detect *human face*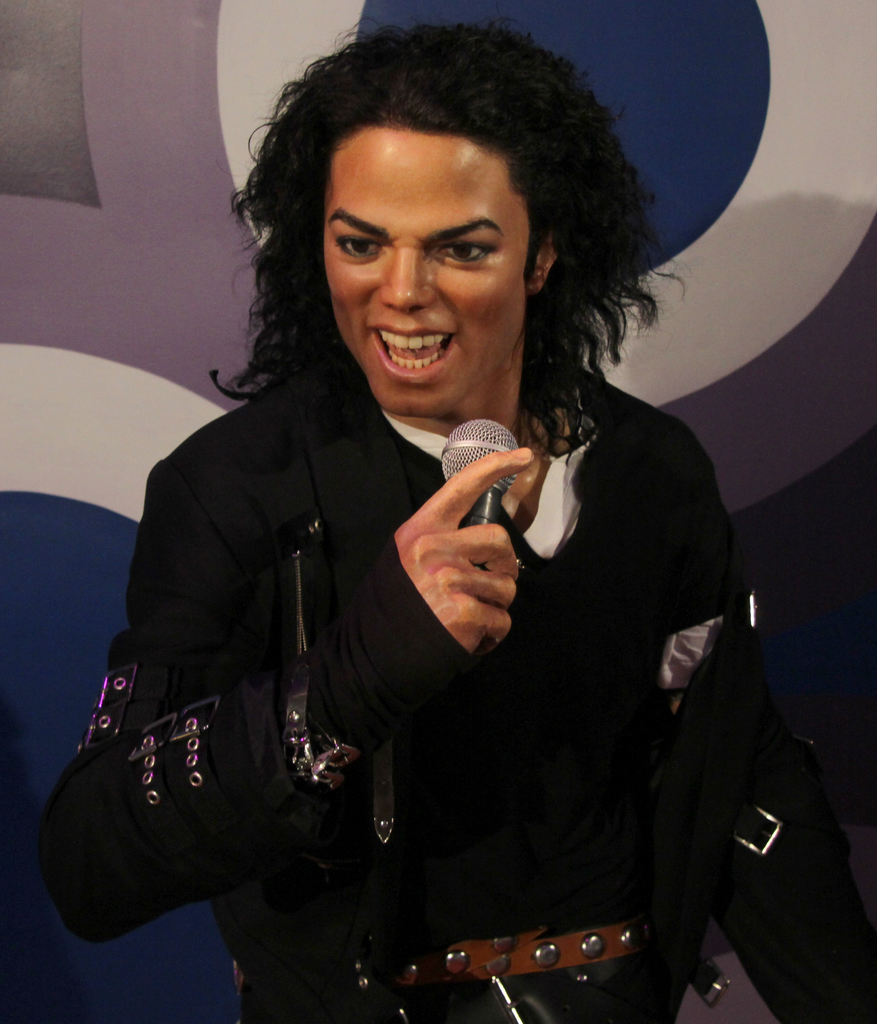
(left=320, top=122, right=532, bottom=417)
